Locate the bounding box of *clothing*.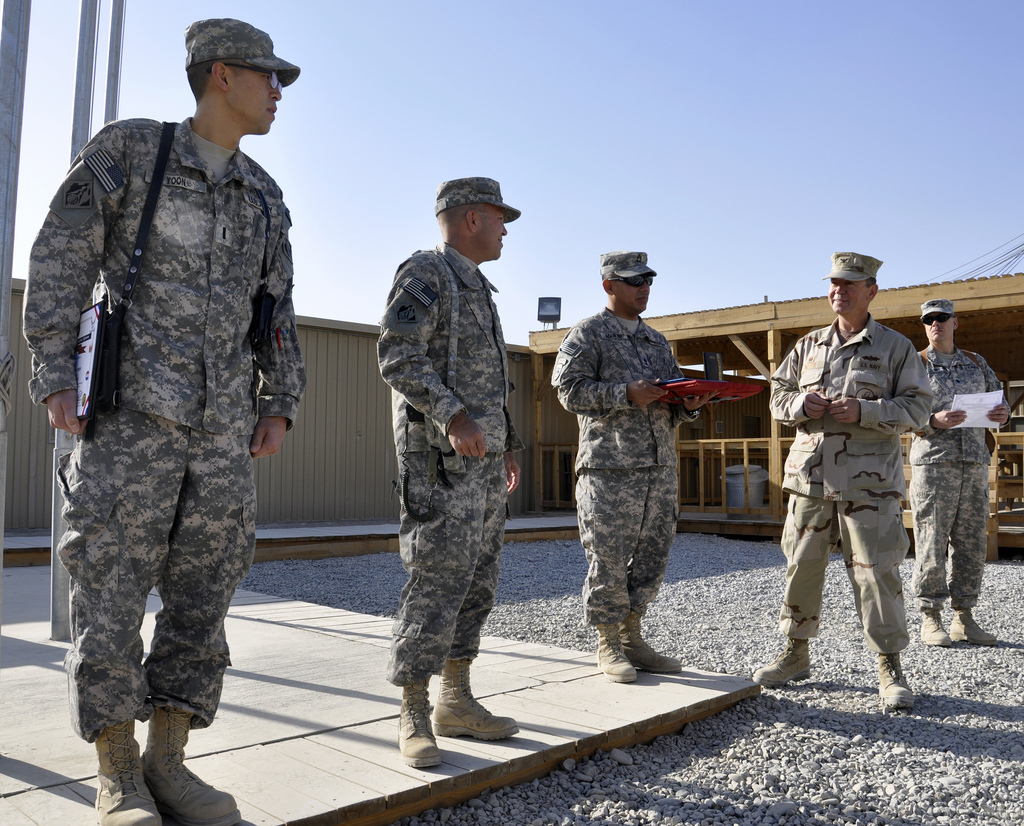
Bounding box: 767/317/936/657.
